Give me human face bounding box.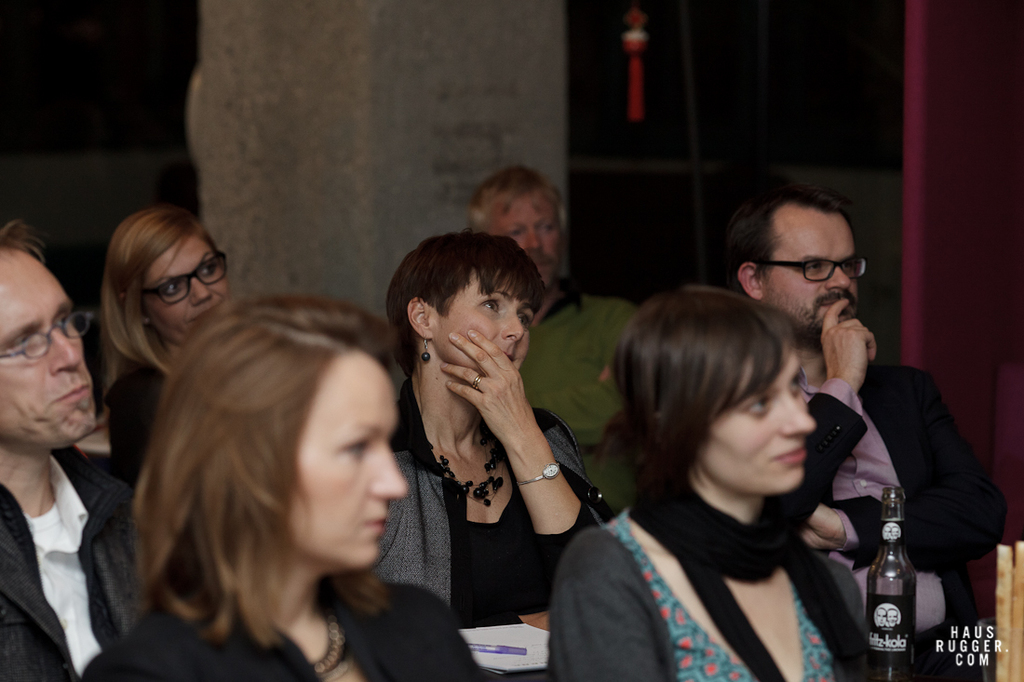
492/187/563/289.
